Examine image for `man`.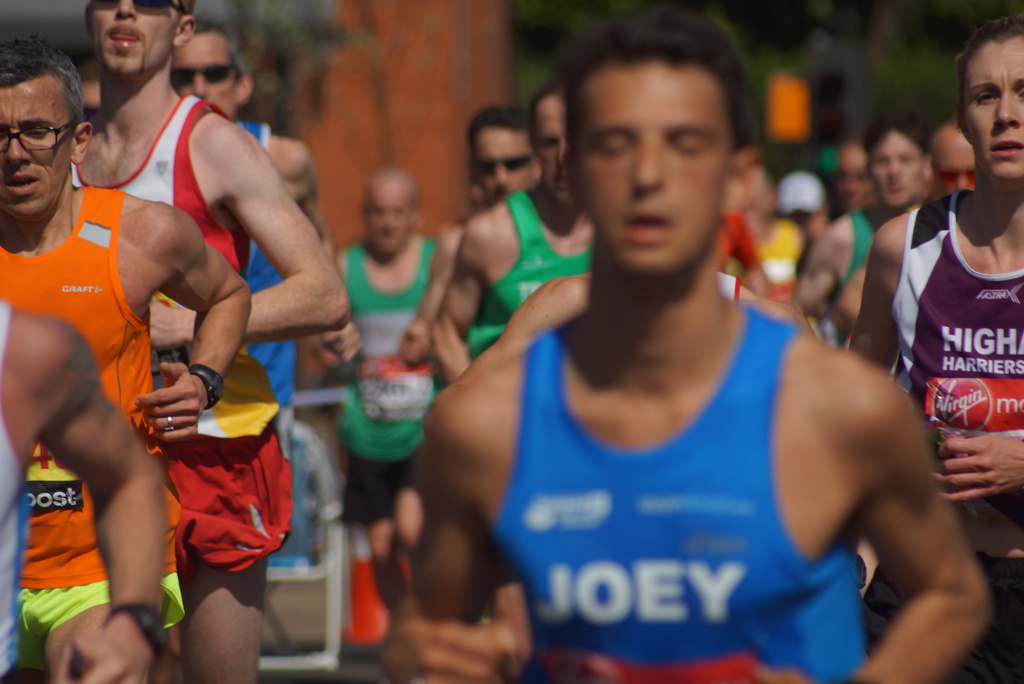
Examination result: bbox=[791, 118, 927, 368].
